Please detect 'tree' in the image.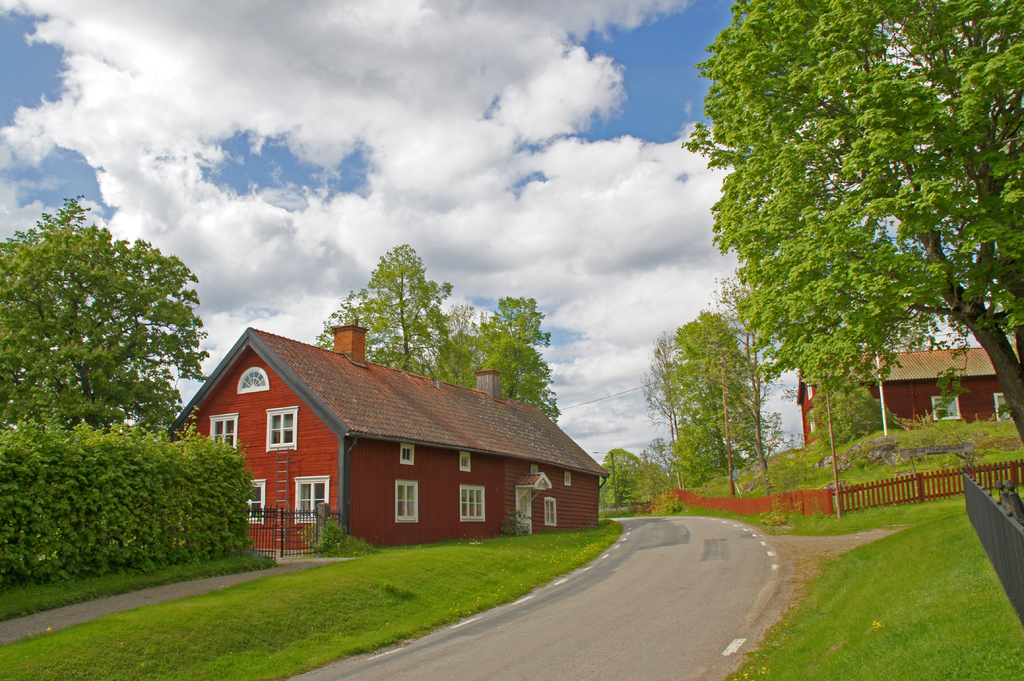
region(317, 239, 481, 378).
